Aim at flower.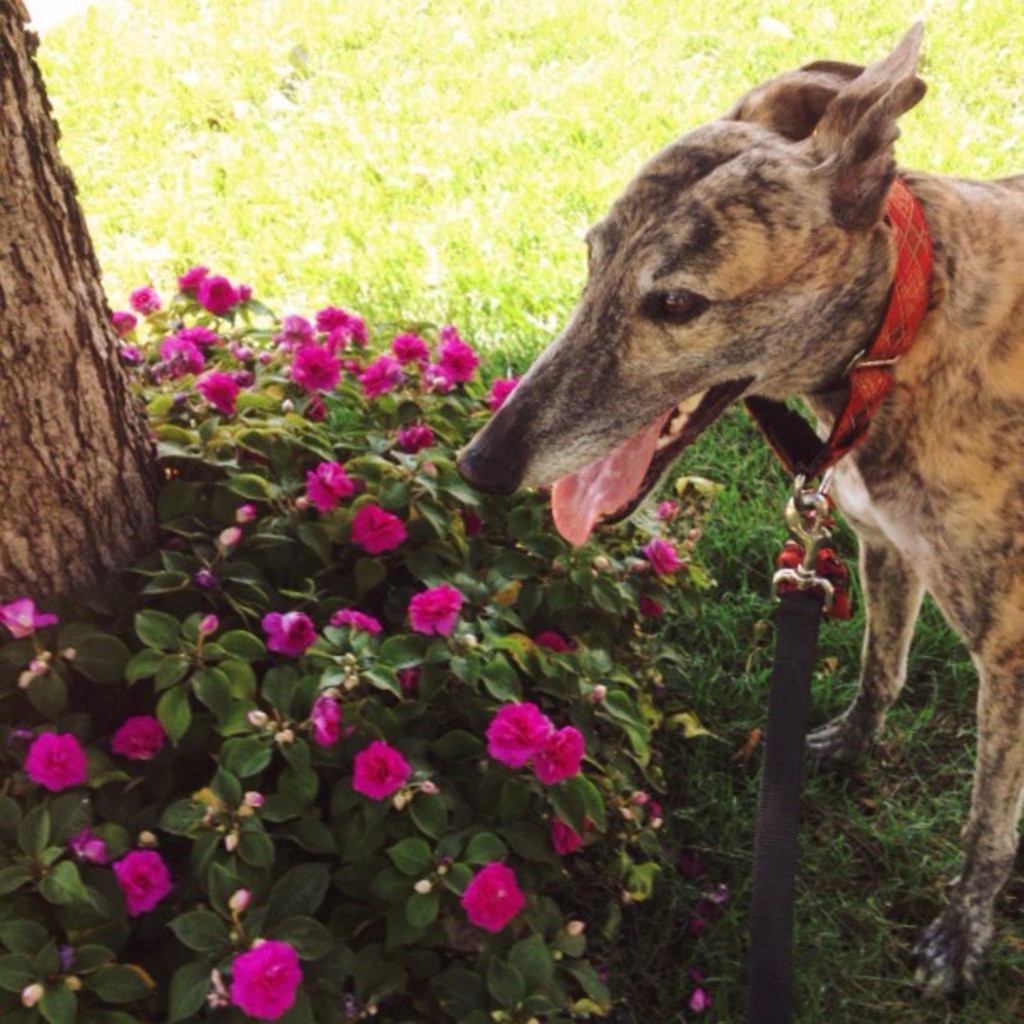
Aimed at [254, 606, 313, 654].
